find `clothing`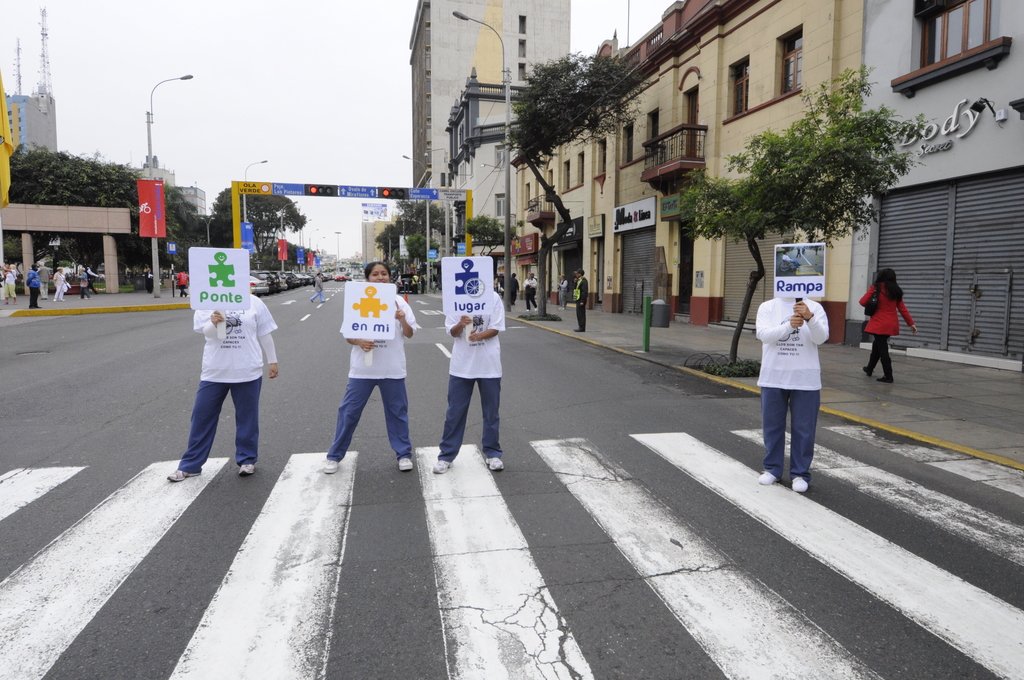
<region>762, 274, 845, 479</region>
